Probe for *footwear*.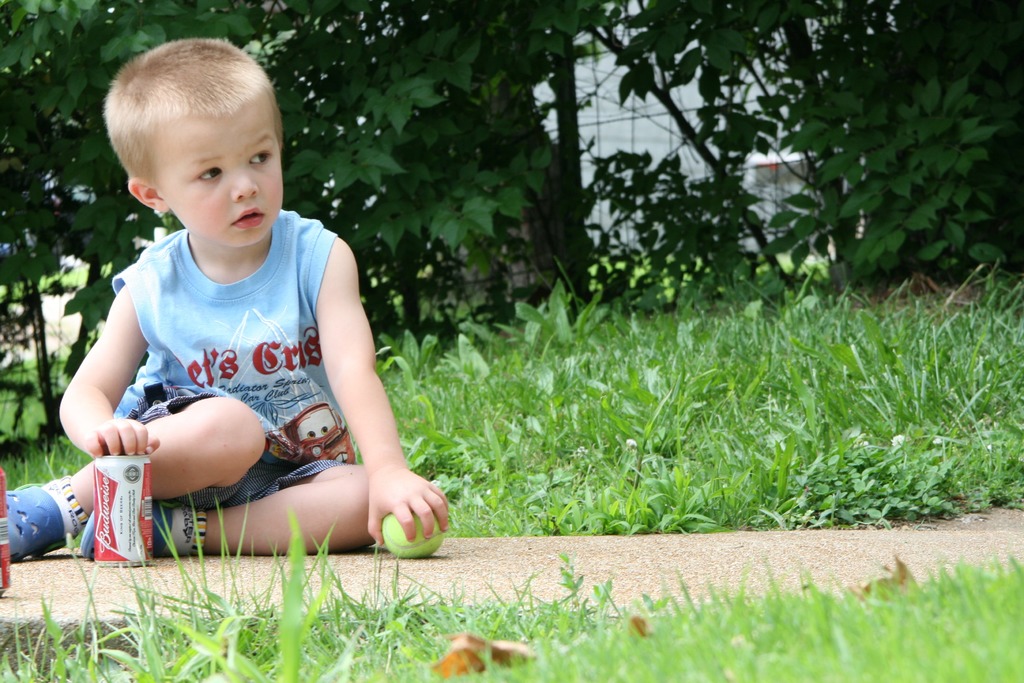
Probe result: Rect(1, 478, 82, 562).
